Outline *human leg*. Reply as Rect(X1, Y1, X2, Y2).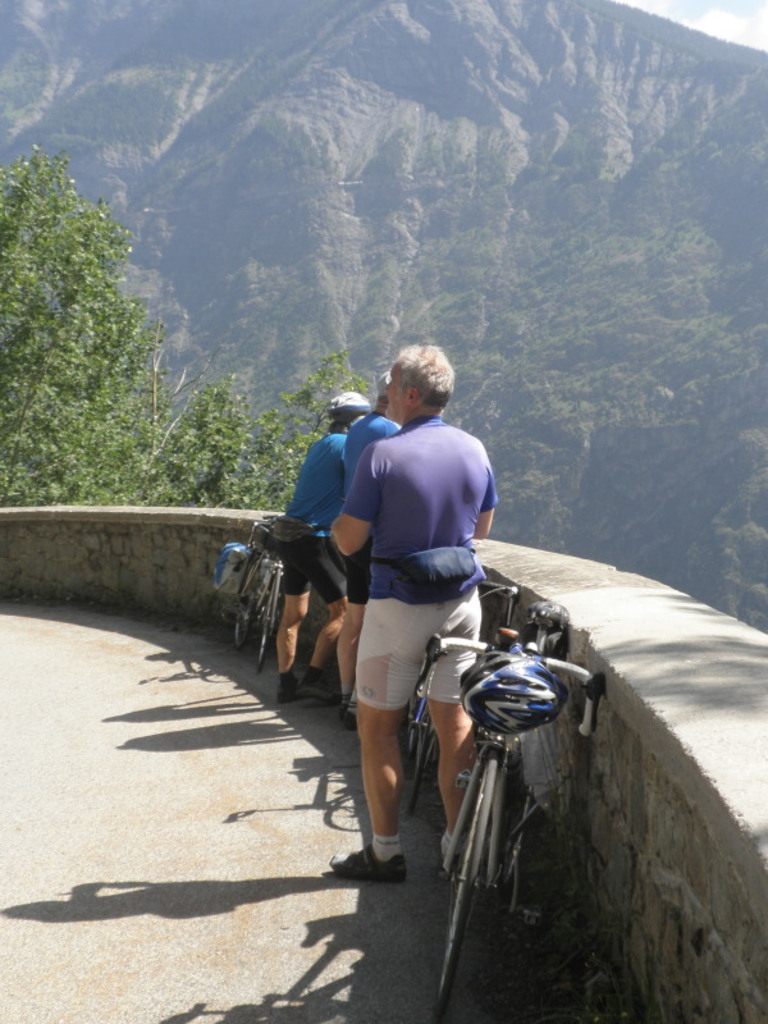
Rect(329, 594, 438, 879).
